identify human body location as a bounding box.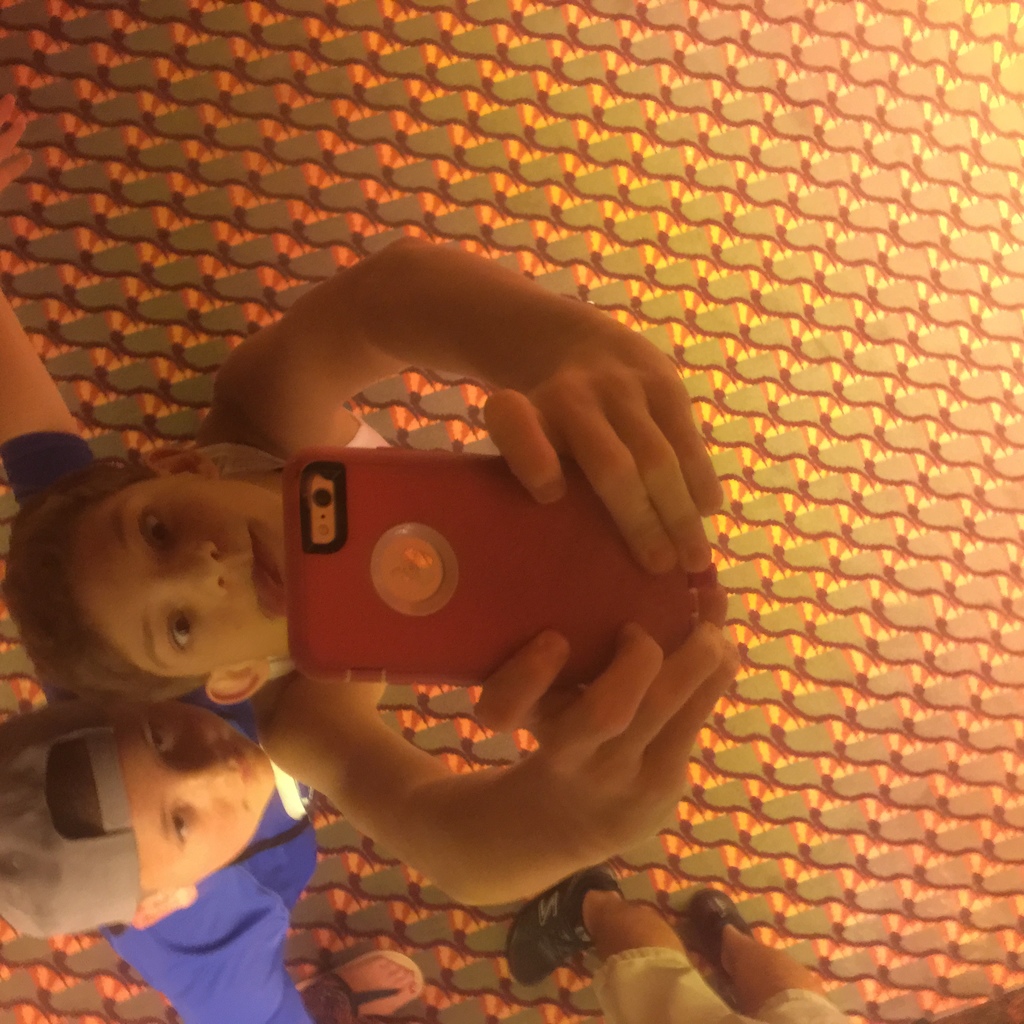
Rect(0, 228, 739, 915).
